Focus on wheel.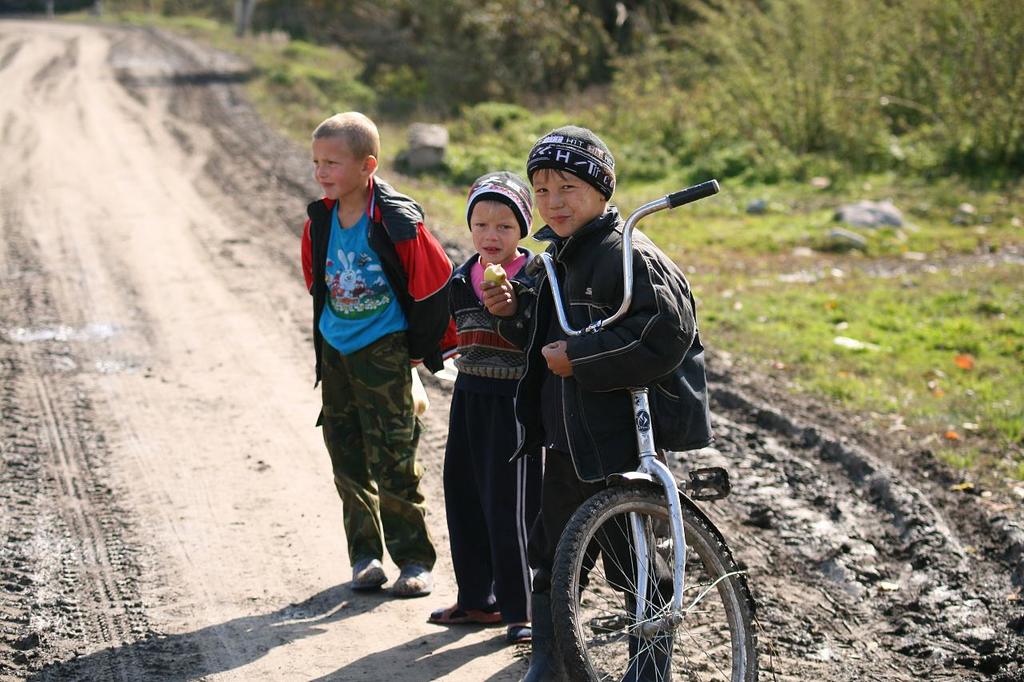
Focused at pyautogui.locateOnScreen(554, 482, 755, 681).
